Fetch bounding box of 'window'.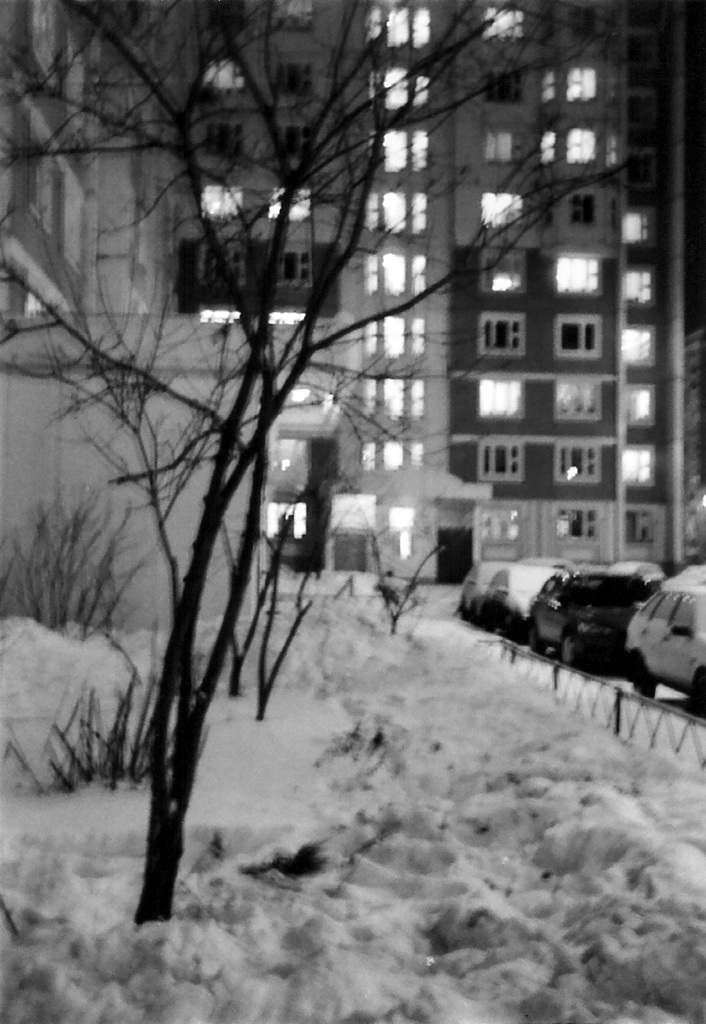
Bbox: 556 446 605 482.
